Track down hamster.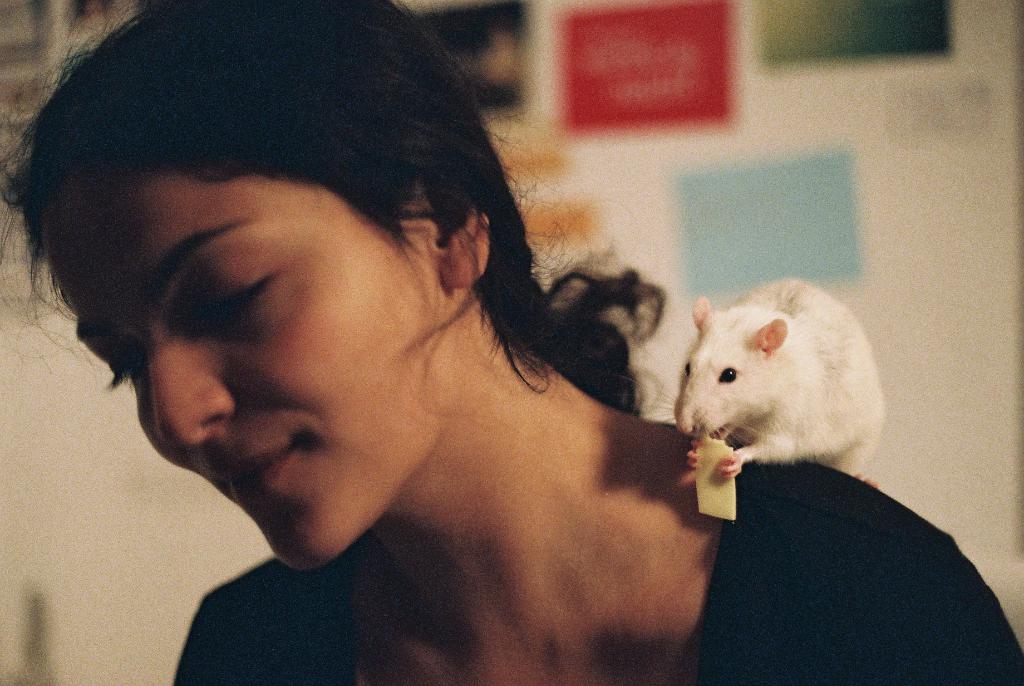
Tracked to 622:272:886:489.
